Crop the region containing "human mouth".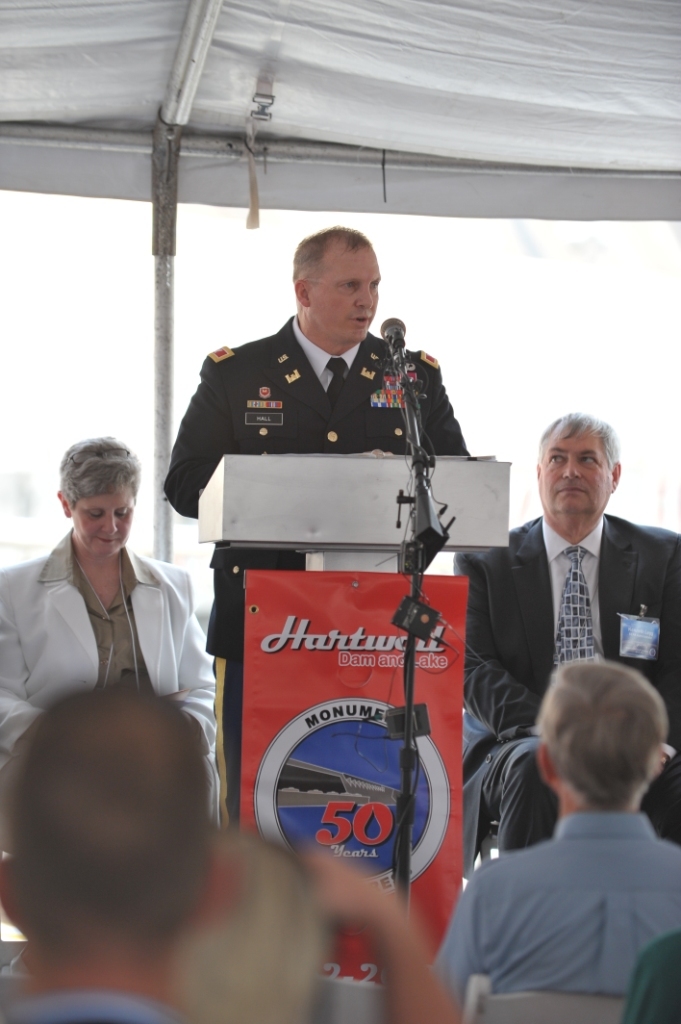
Crop region: 354/318/369/327.
